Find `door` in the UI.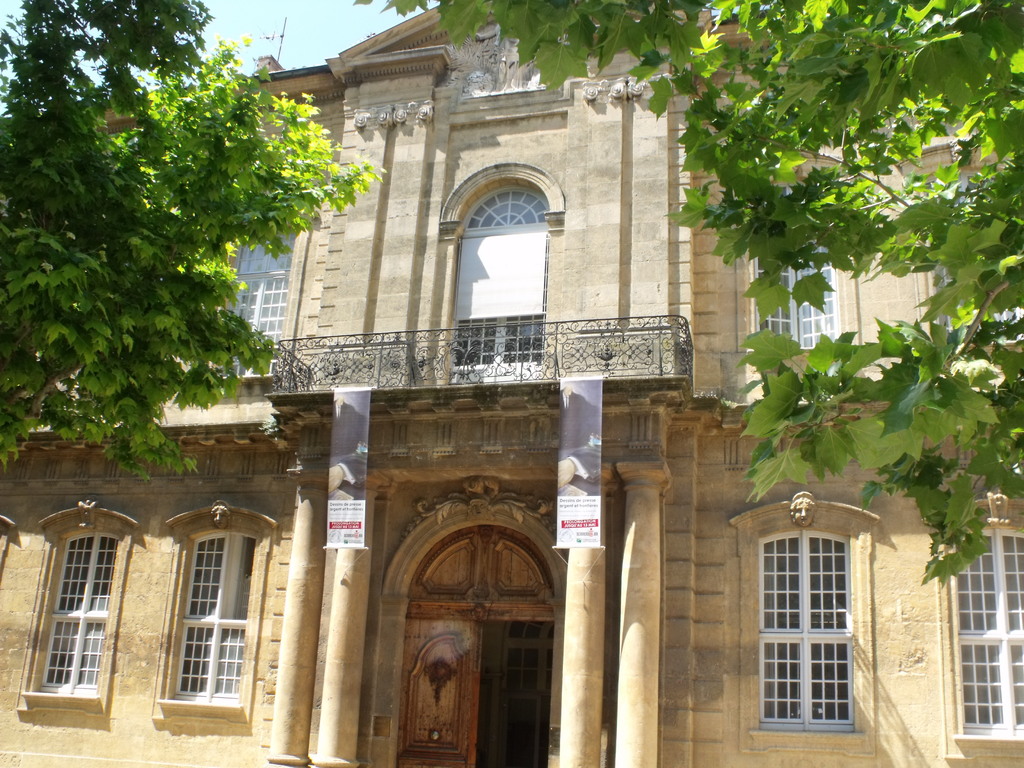
UI element at <box>396,617,481,767</box>.
